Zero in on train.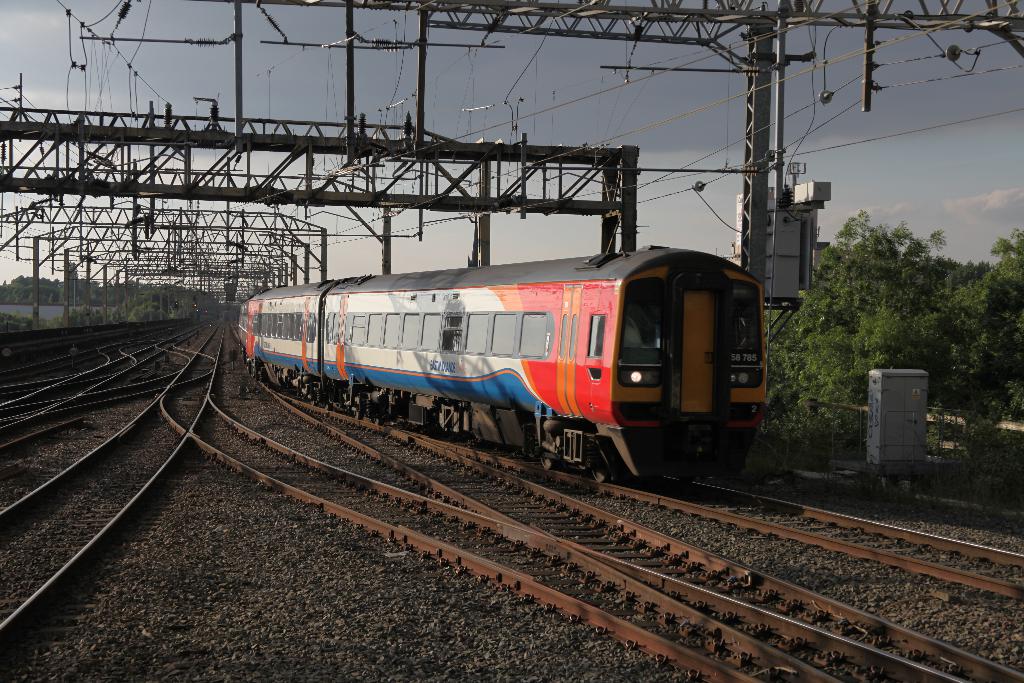
Zeroed in: <bbox>238, 247, 769, 486</bbox>.
